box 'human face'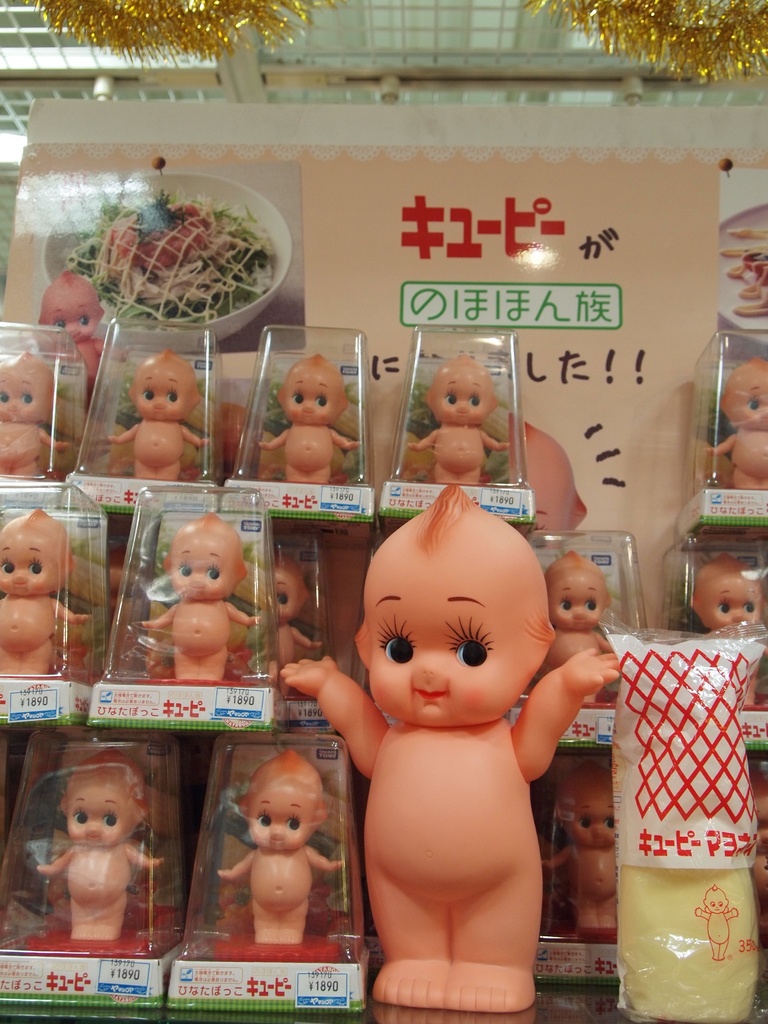
detection(45, 298, 100, 344)
